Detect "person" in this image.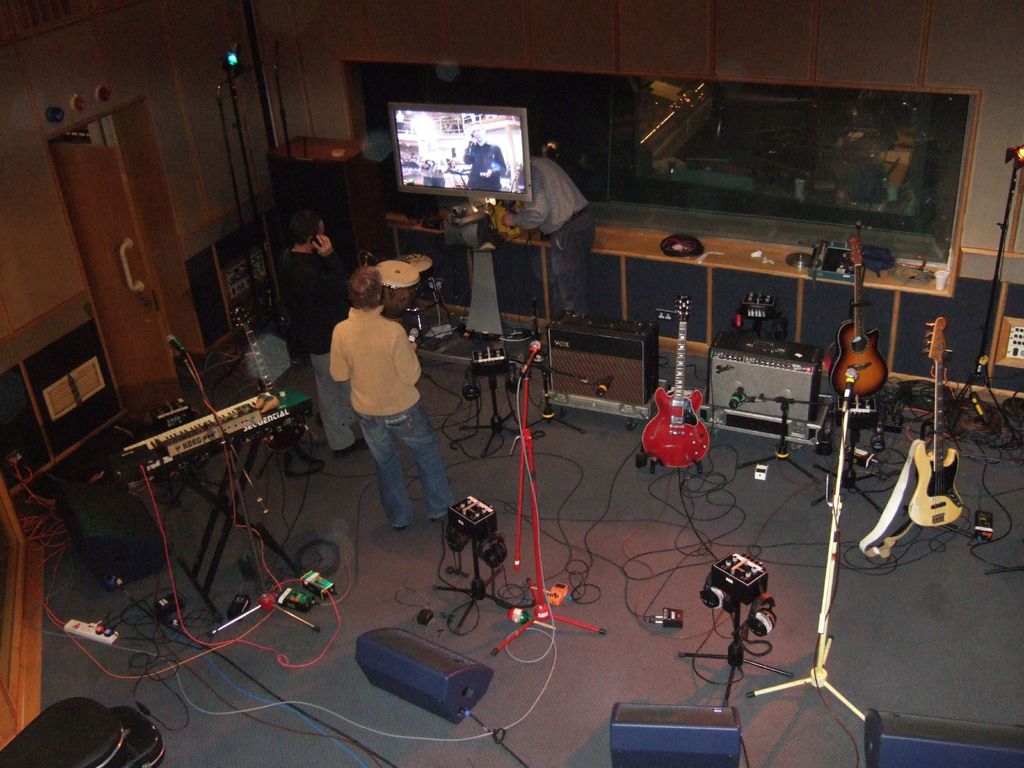
Detection: x1=461 y1=121 x2=504 y2=192.
